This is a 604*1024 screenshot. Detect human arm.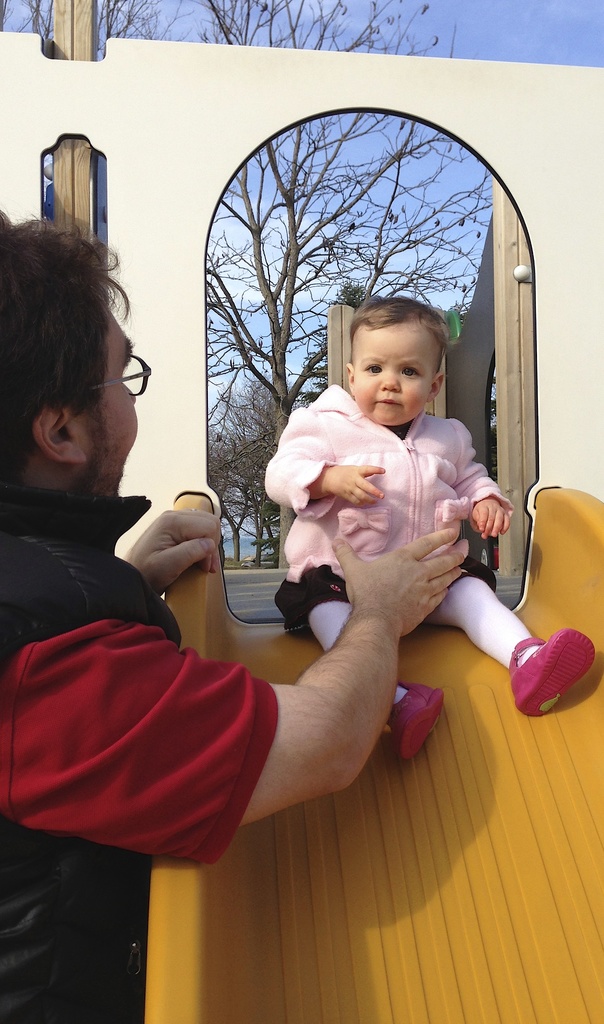
(451, 421, 510, 550).
